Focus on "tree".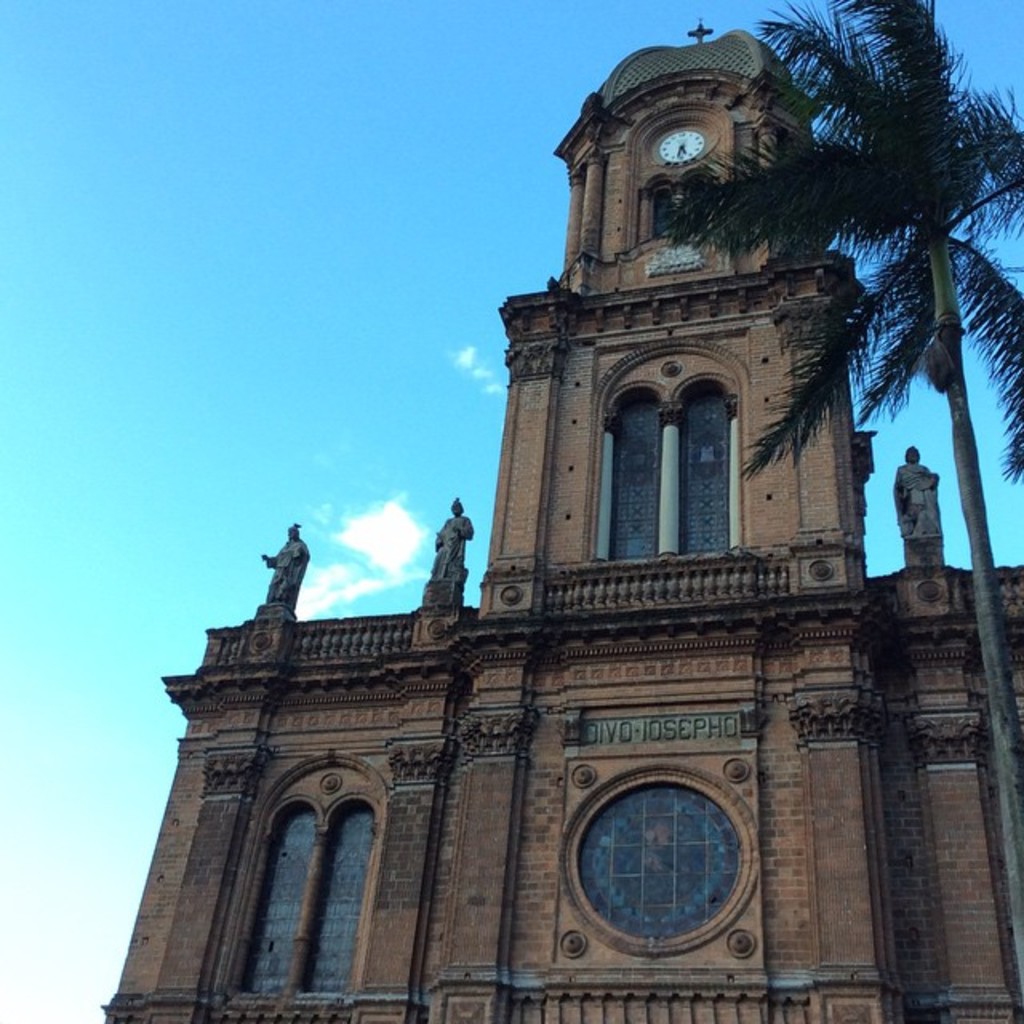
Focused at <box>714,0,1006,725</box>.
